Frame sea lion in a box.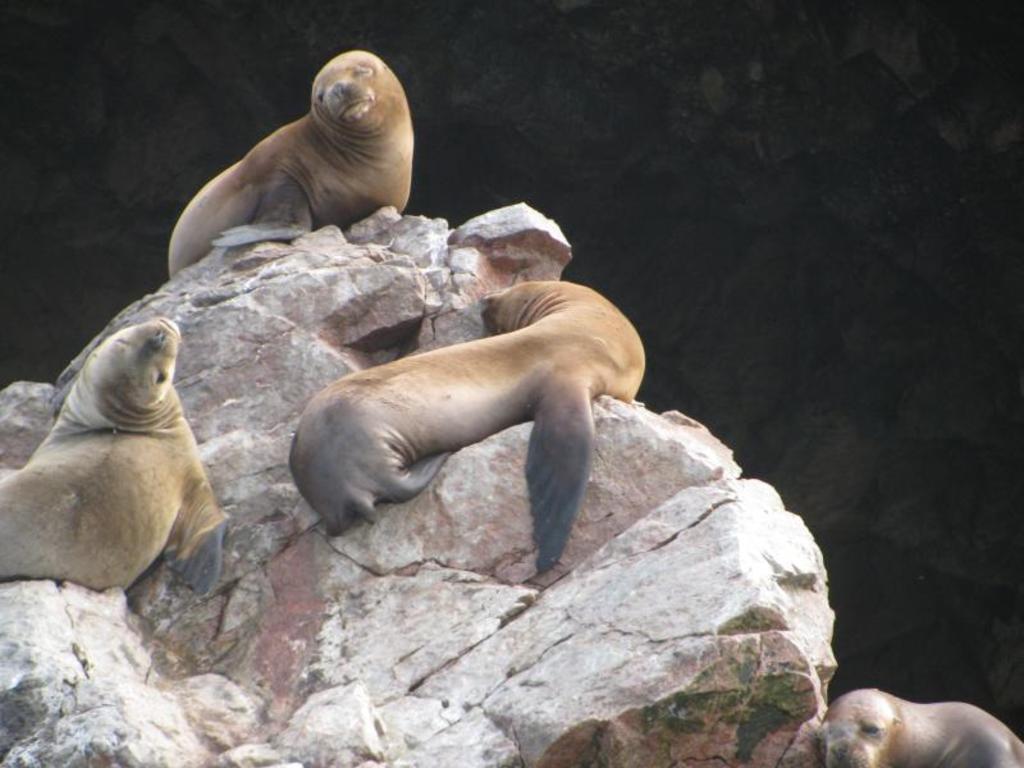
{"x1": 0, "y1": 316, "x2": 221, "y2": 602}.
